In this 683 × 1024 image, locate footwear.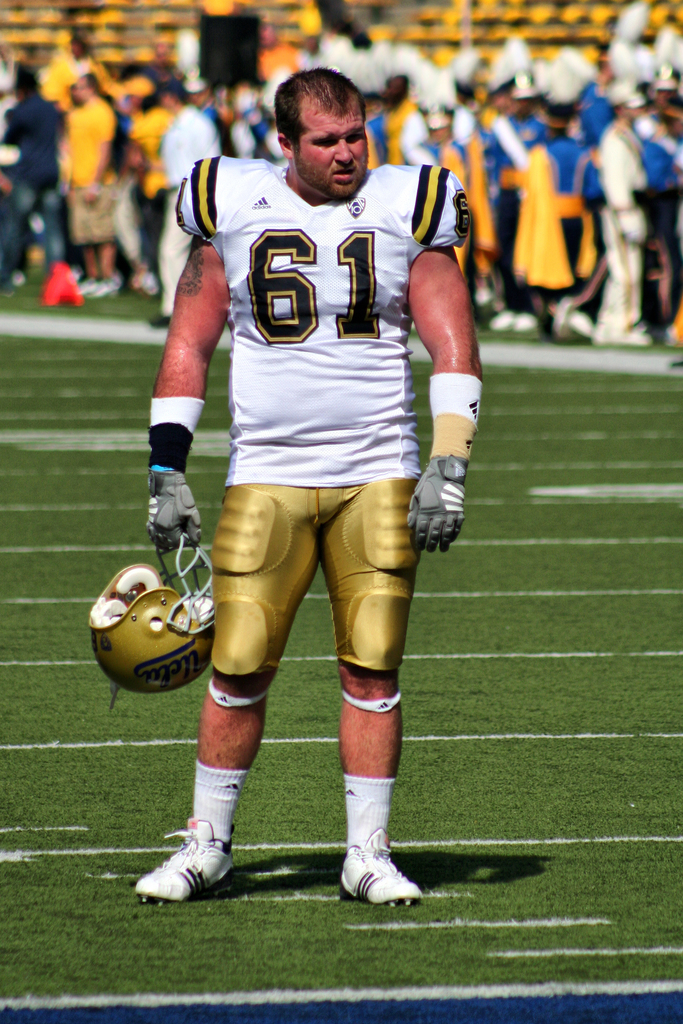
Bounding box: box(67, 273, 115, 298).
